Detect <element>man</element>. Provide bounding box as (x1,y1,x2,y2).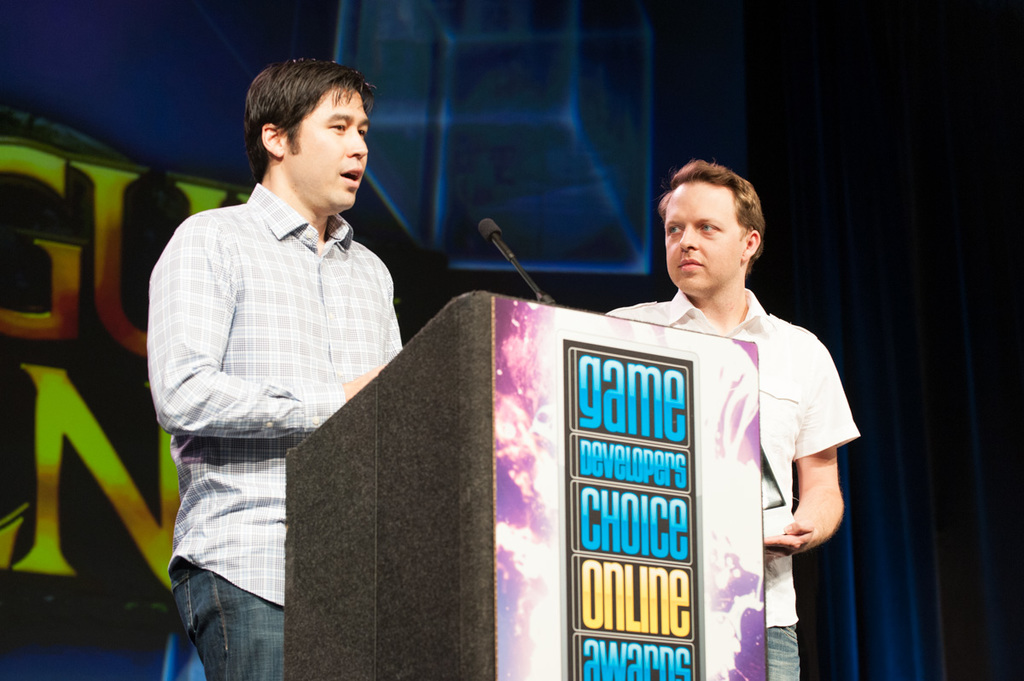
(147,47,443,668).
